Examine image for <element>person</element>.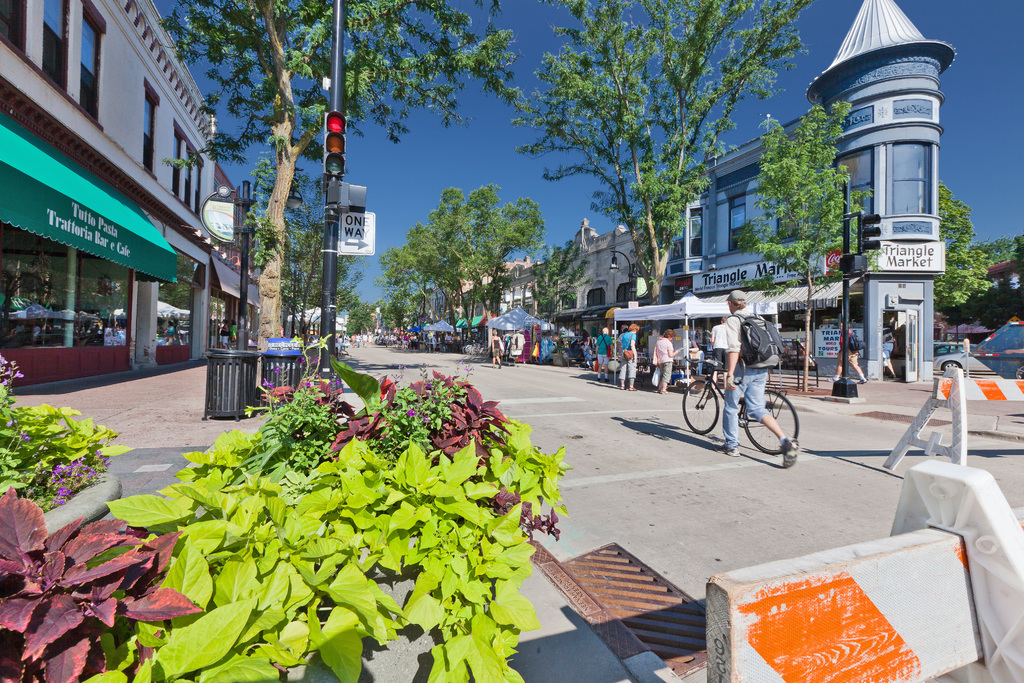
Examination result: rect(710, 315, 728, 397).
